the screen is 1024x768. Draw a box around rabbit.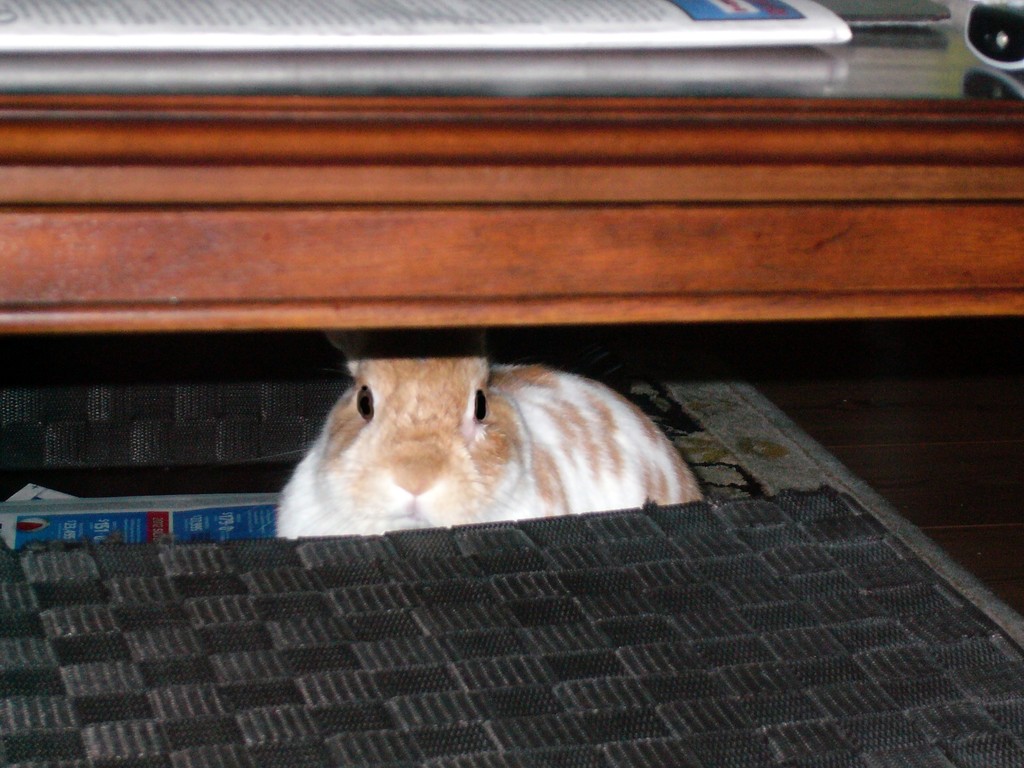
select_region(276, 325, 701, 540).
